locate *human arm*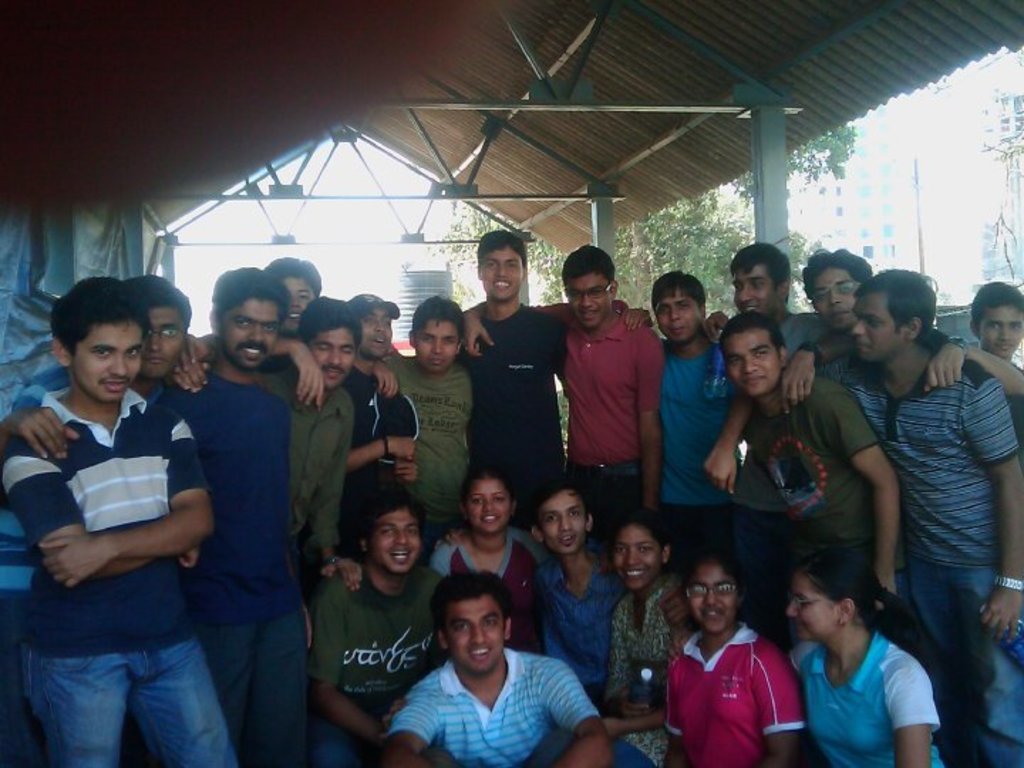
<box>0,439,203,586</box>
